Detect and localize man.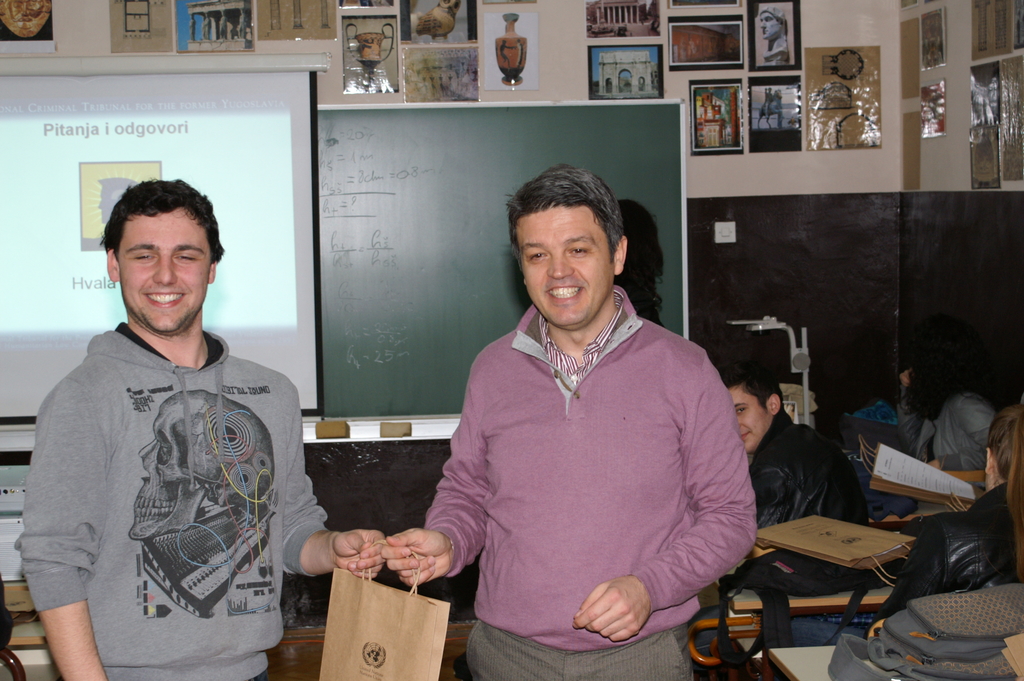
Localized at BBox(26, 161, 308, 665).
